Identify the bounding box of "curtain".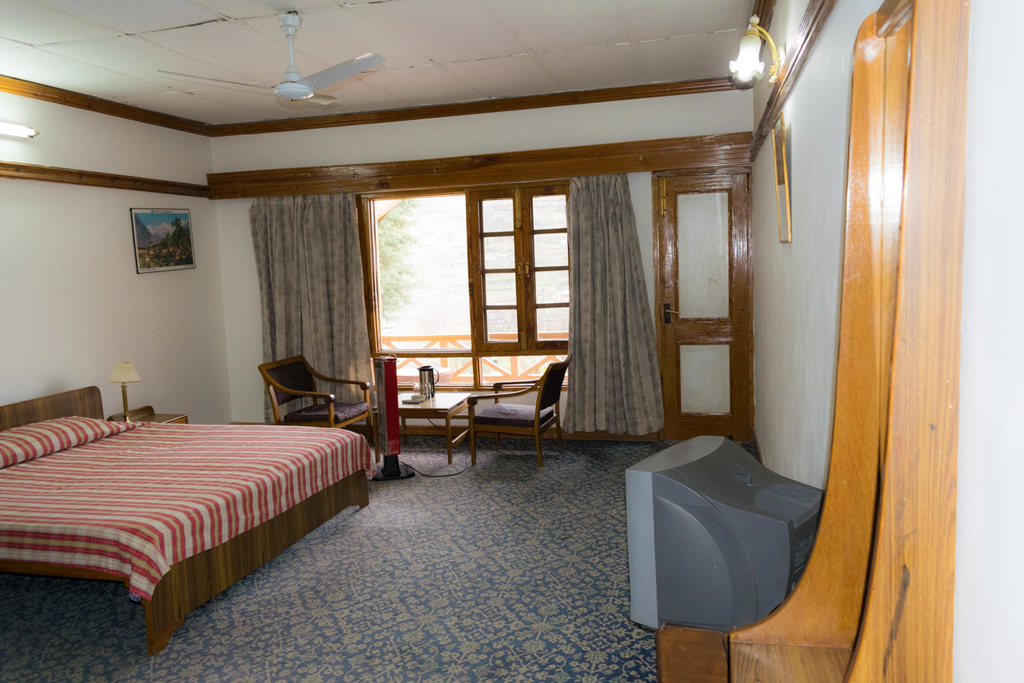
{"x1": 251, "y1": 193, "x2": 379, "y2": 428}.
